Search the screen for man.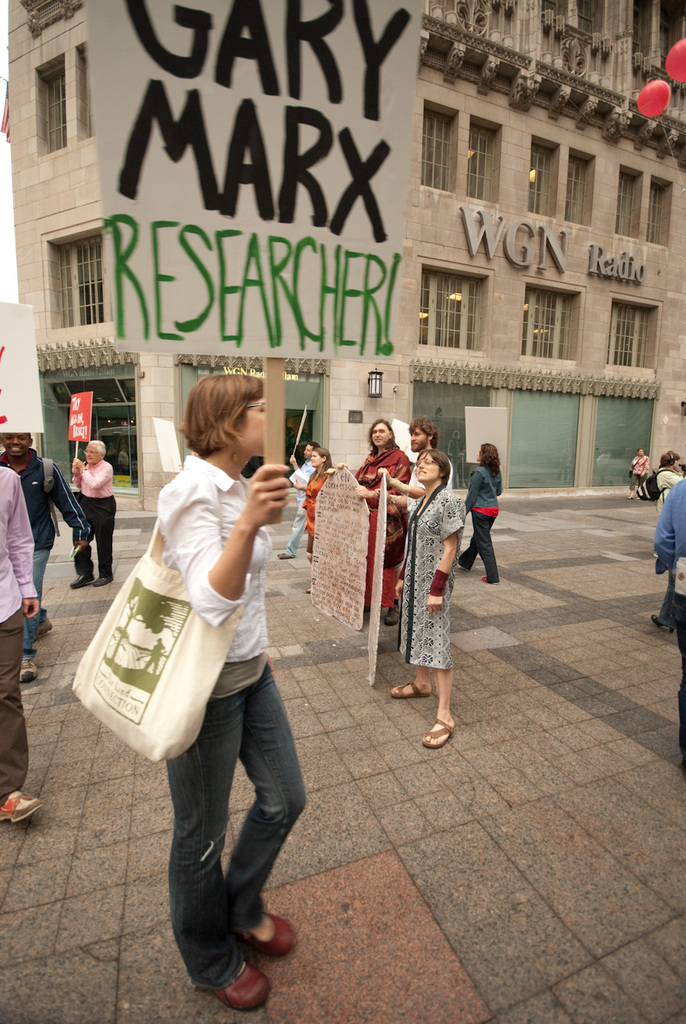
Found at bbox=[69, 434, 124, 586].
